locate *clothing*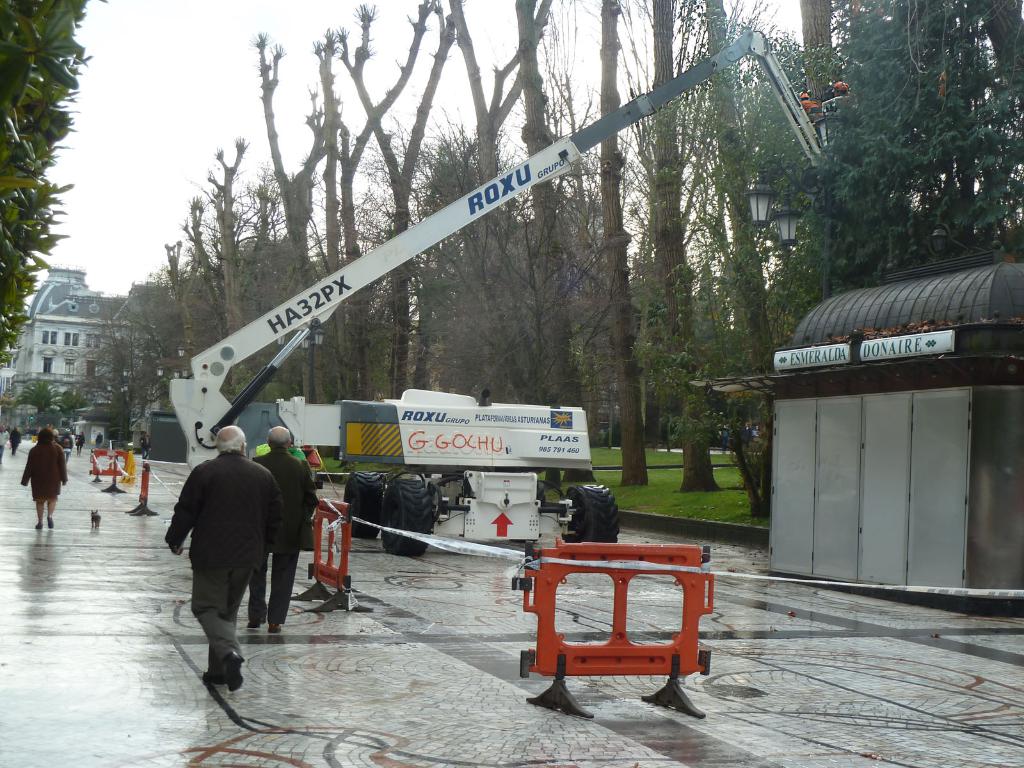
(x1=166, y1=454, x2=287, y2=659)
